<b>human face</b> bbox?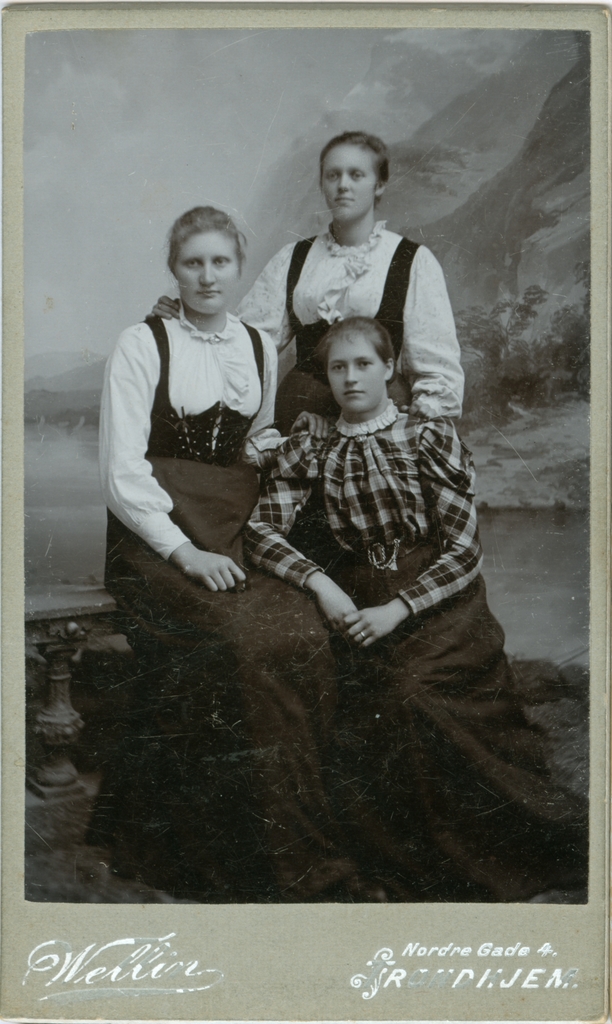
locate(325, 328, 386, 413)
